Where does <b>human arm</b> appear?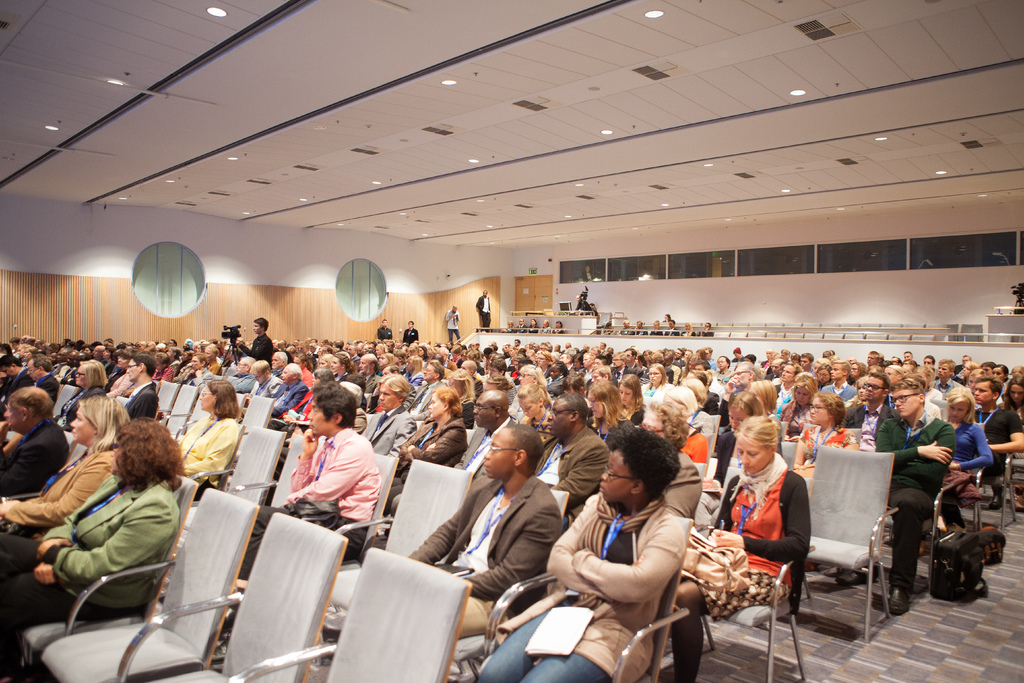
Appears at box=[267, 387, 307, 420].
